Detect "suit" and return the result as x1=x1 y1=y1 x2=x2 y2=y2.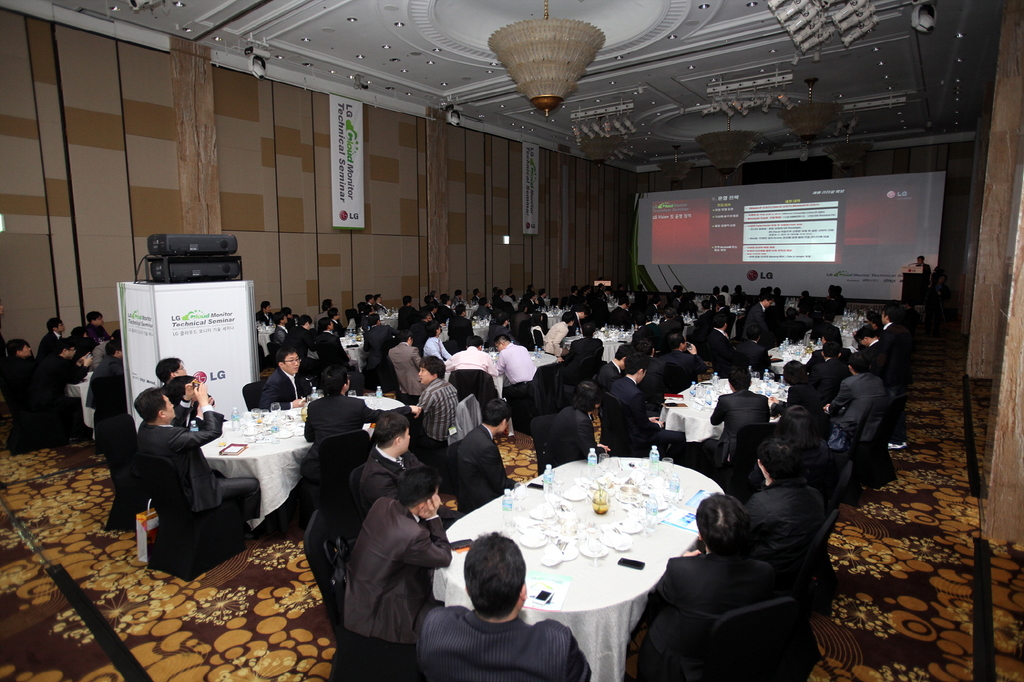
x1=597 y1=301 x2=607 y2=324.
